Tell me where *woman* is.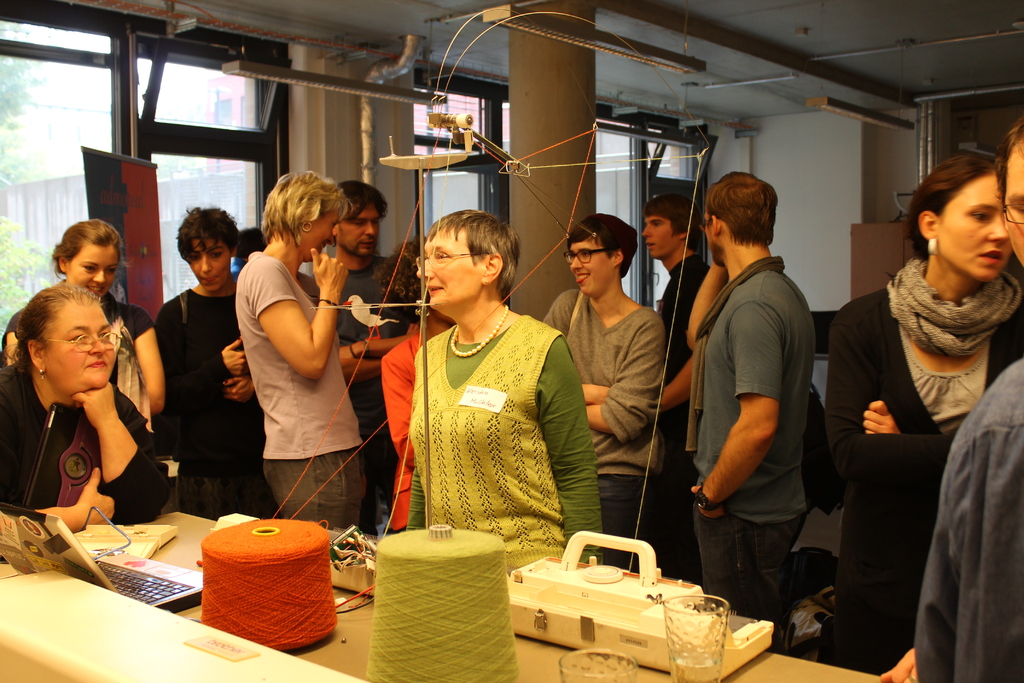
*woman* is at crop(404, 210, 604, 559).
